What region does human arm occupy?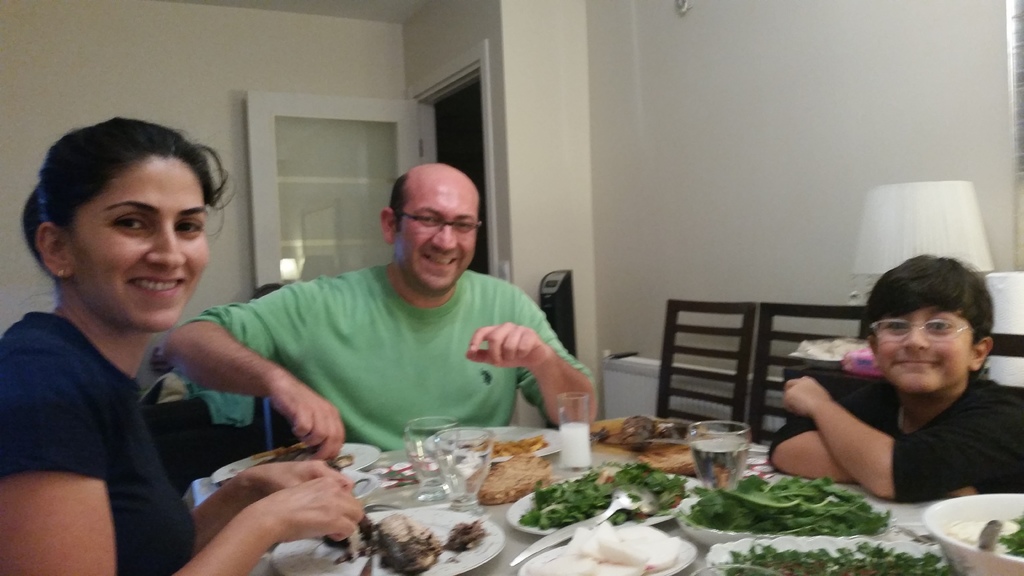
{"left": 468, "top": 308, "right": 598, "bottom": 432}.
